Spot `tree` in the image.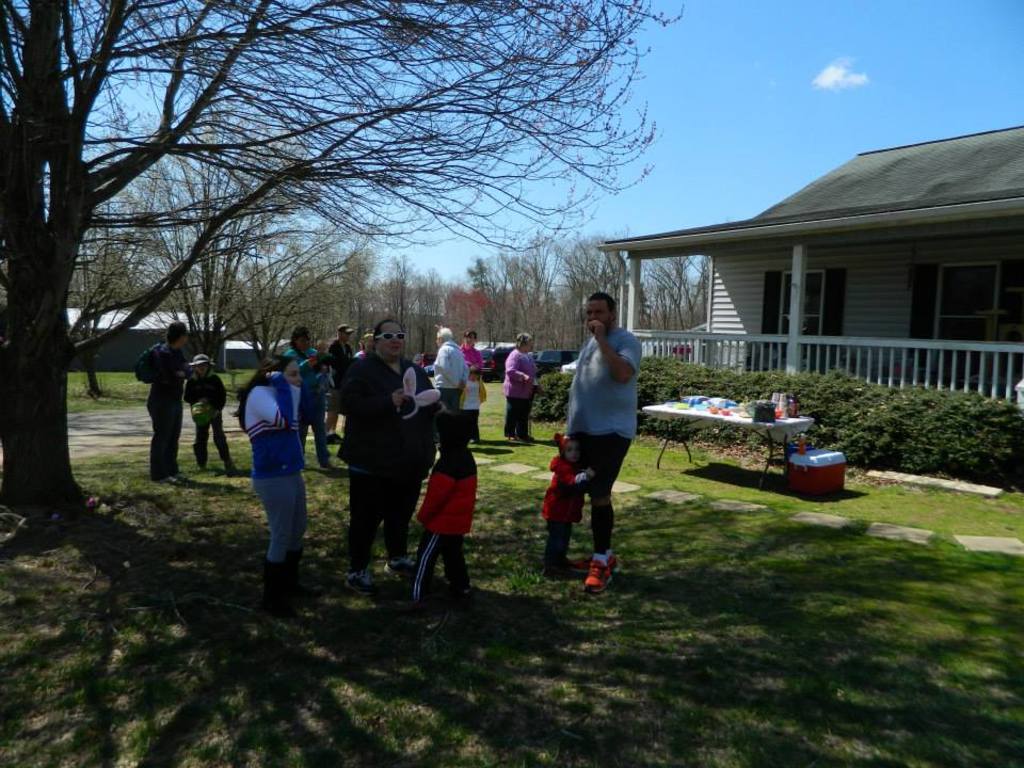
`tree` found at 209,219,356,393.
